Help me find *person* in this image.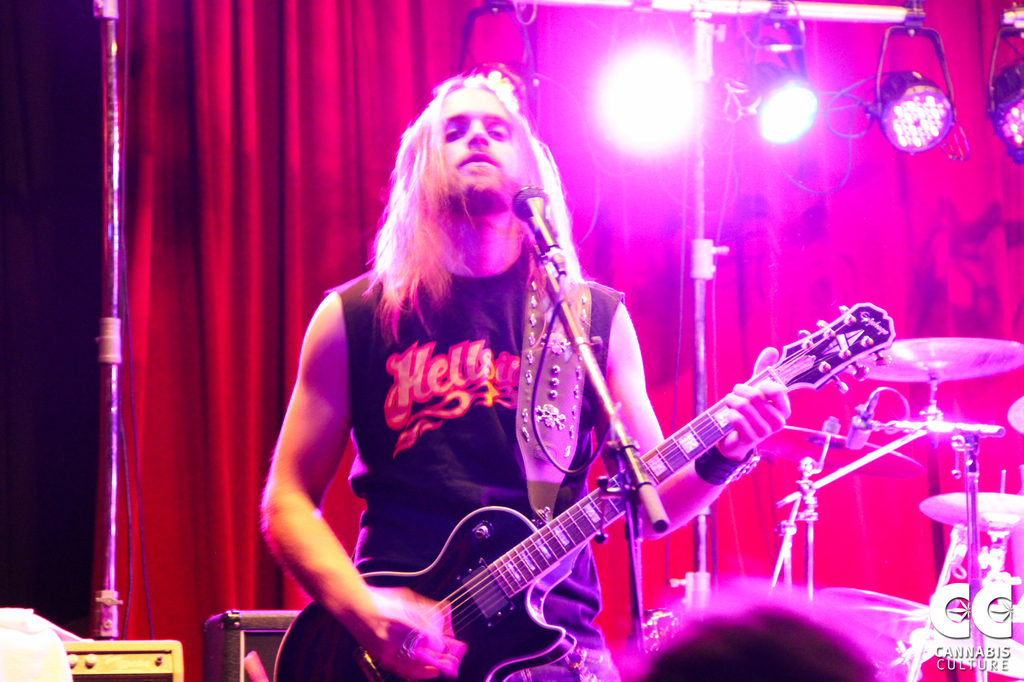
Found it: 629,598,884,681.
